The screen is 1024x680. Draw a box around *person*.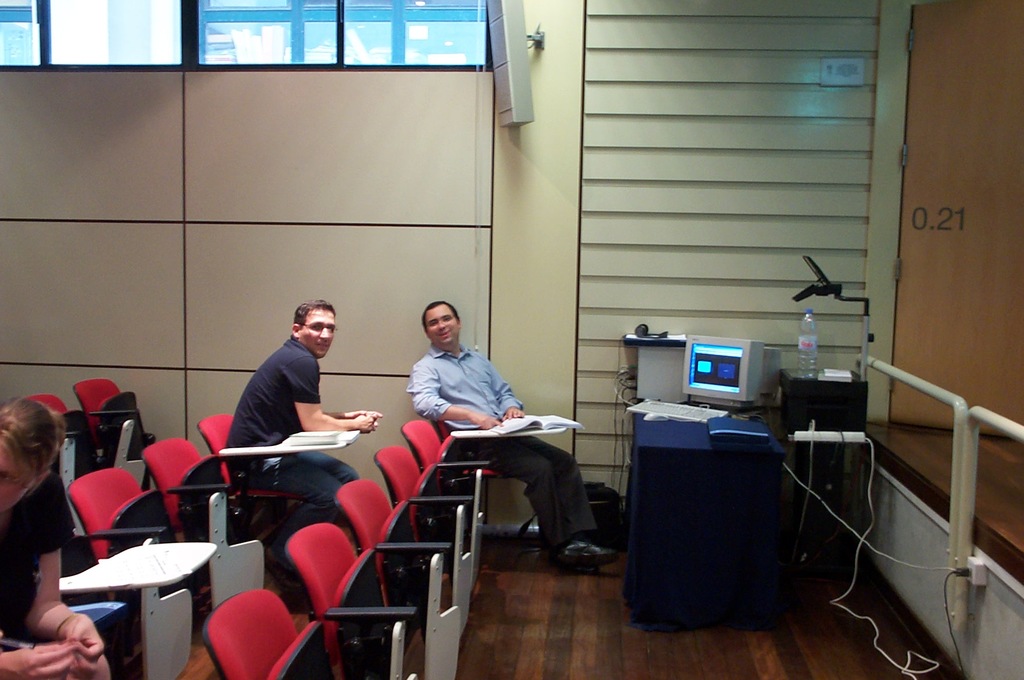
227:299:362:498.
